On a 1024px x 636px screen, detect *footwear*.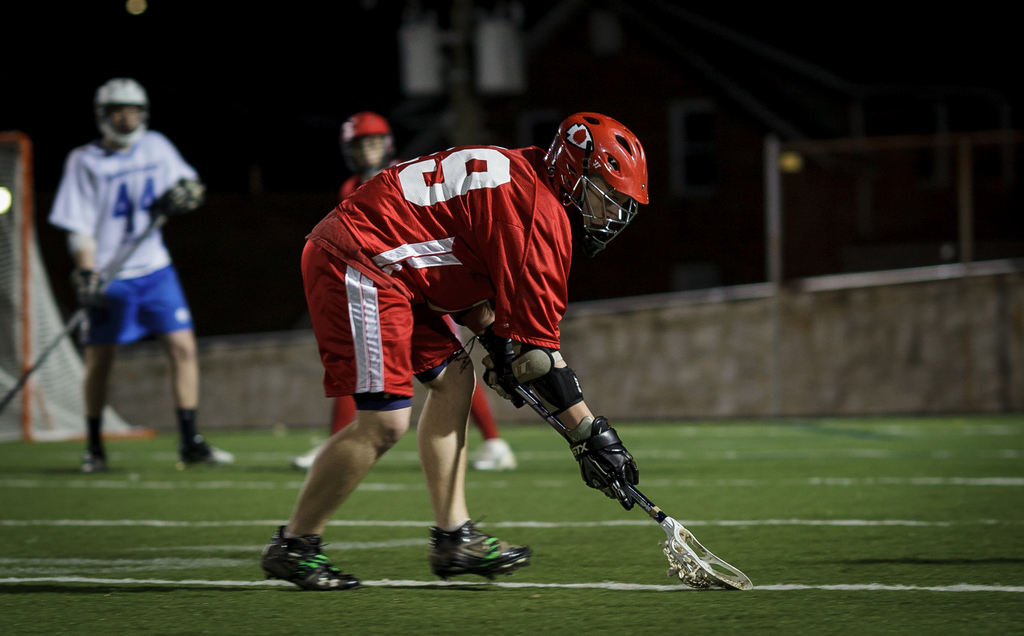
x1=81 y1=434 x2=108 y2=473.
